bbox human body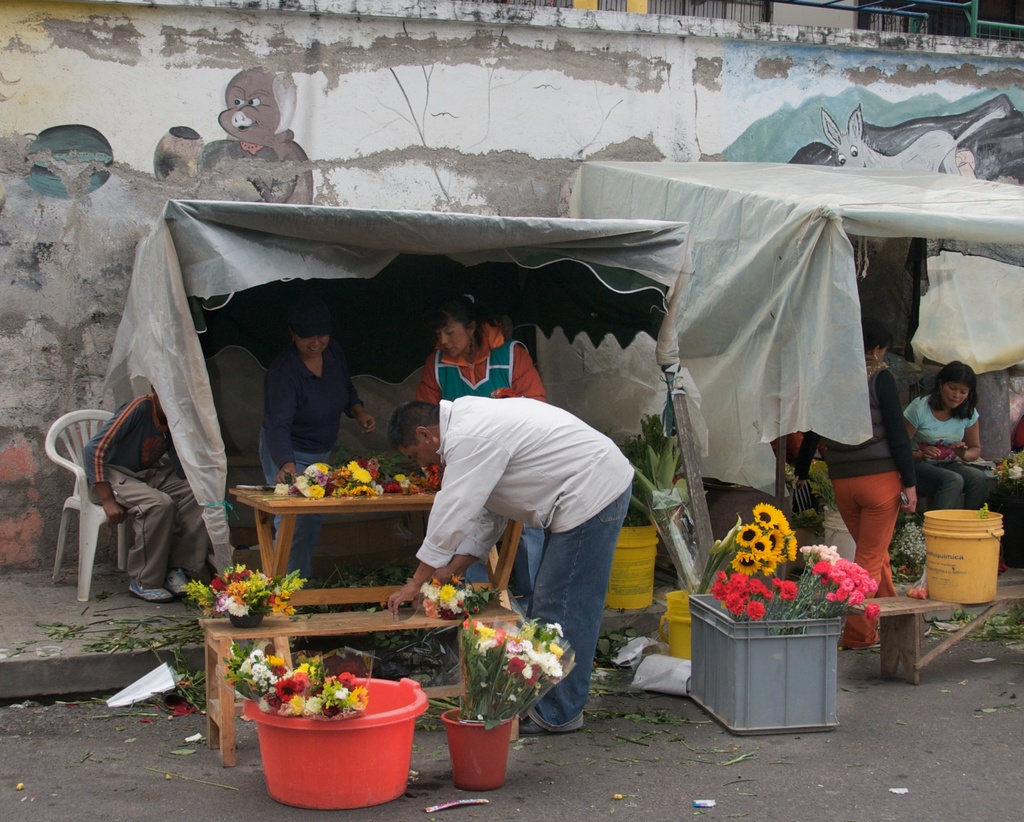
(left=253, top=311, right=397, bottom=588)
